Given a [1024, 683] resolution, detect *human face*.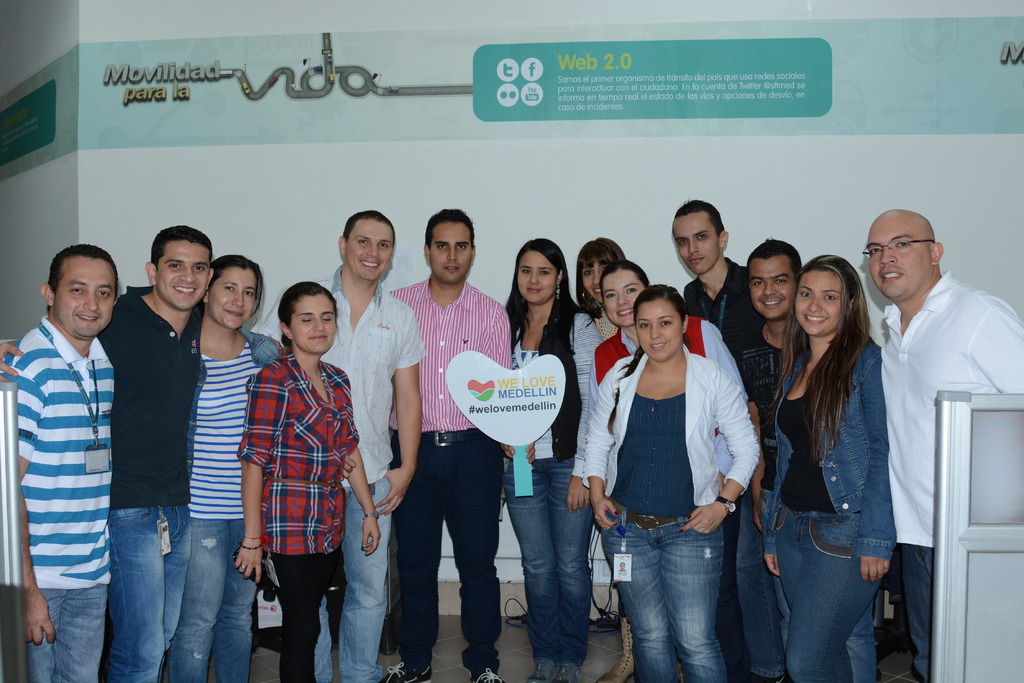
420 216 473 286.
